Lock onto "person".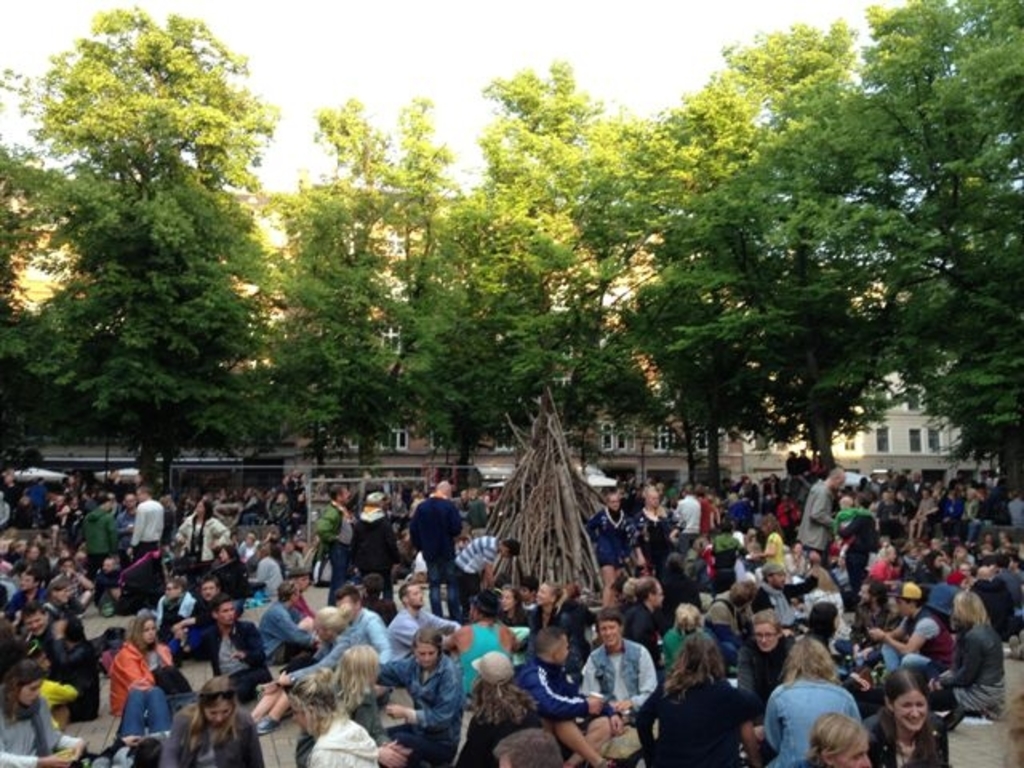
Locked: crop(338, 486, 403, 605).
